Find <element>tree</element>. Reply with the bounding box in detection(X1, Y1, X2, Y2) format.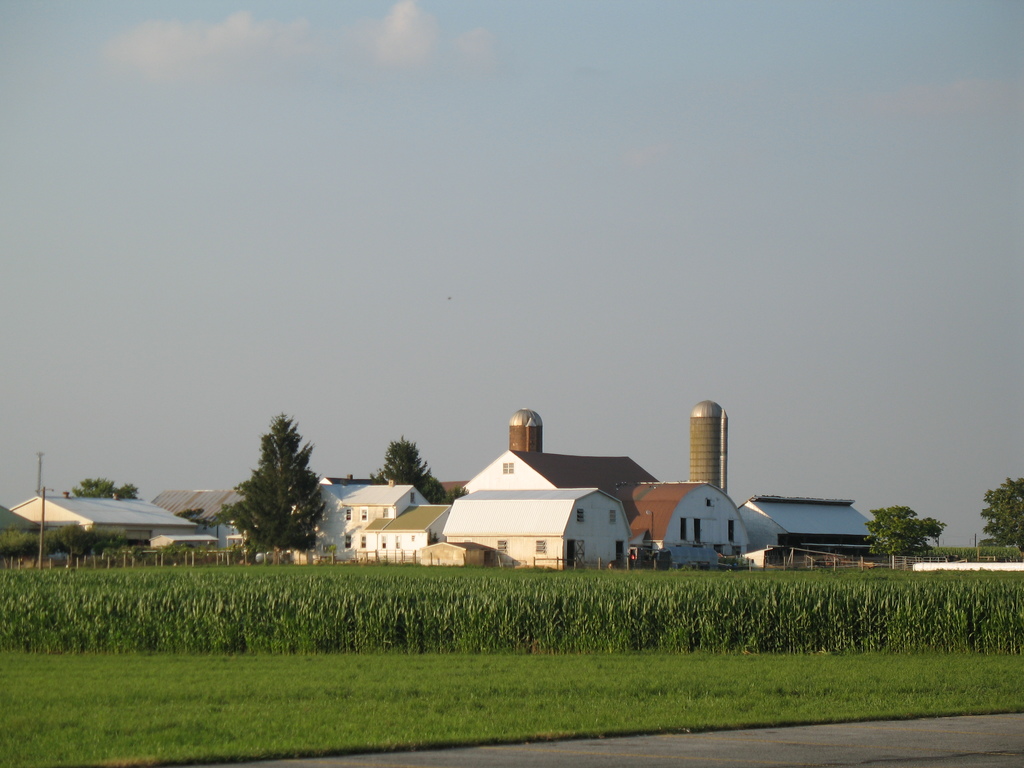
detection(982, 472, 1023, 554).
